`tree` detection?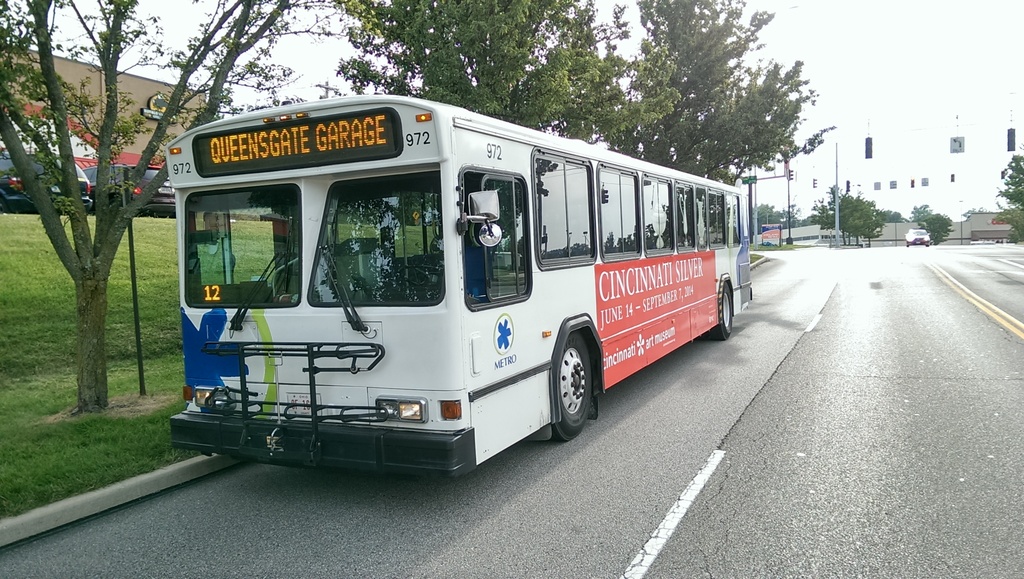
locate(629, 0, 833, 237)
